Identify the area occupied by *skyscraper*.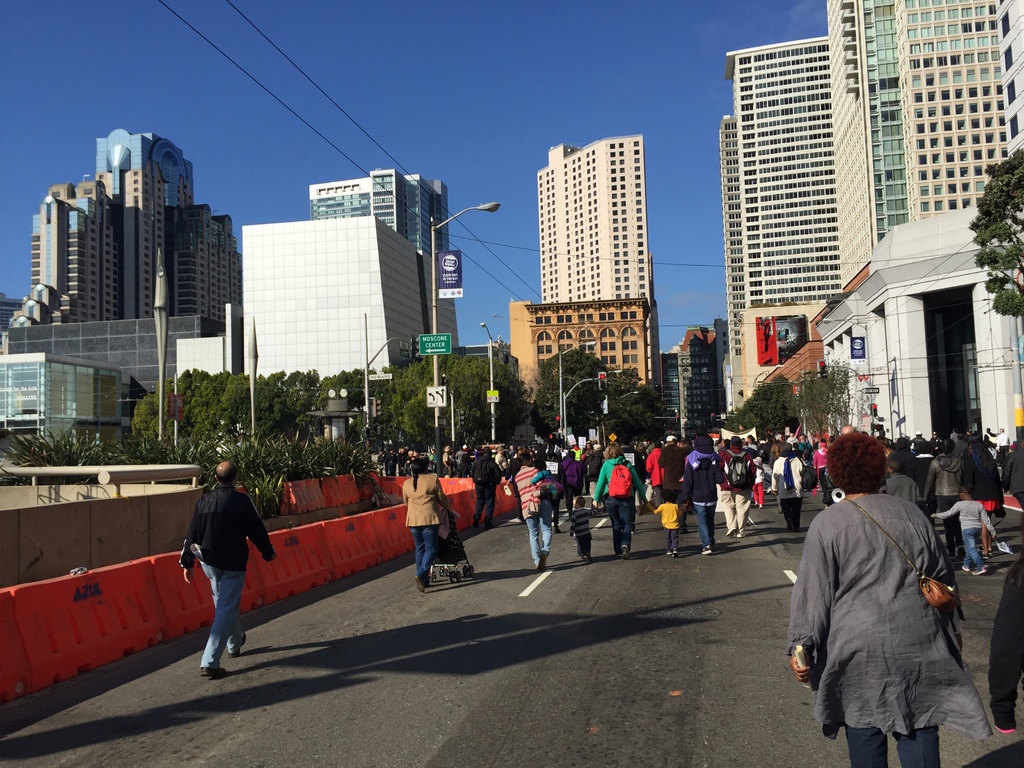
Area: 824, 0, 1023, 363.
